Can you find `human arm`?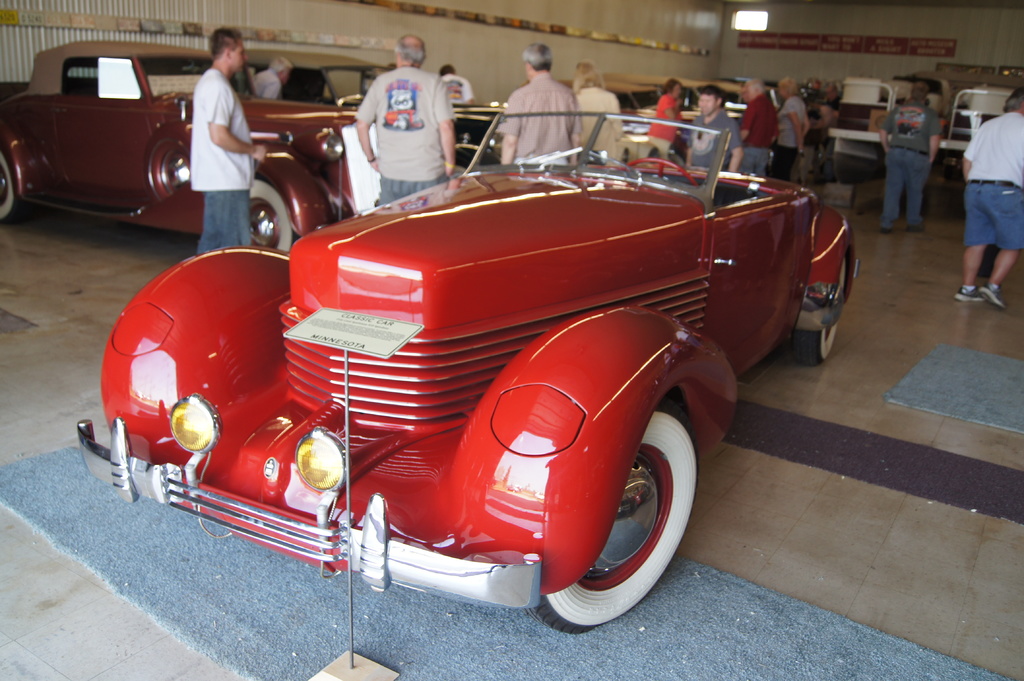
Yes, bounding box: 781/104/803/145.
